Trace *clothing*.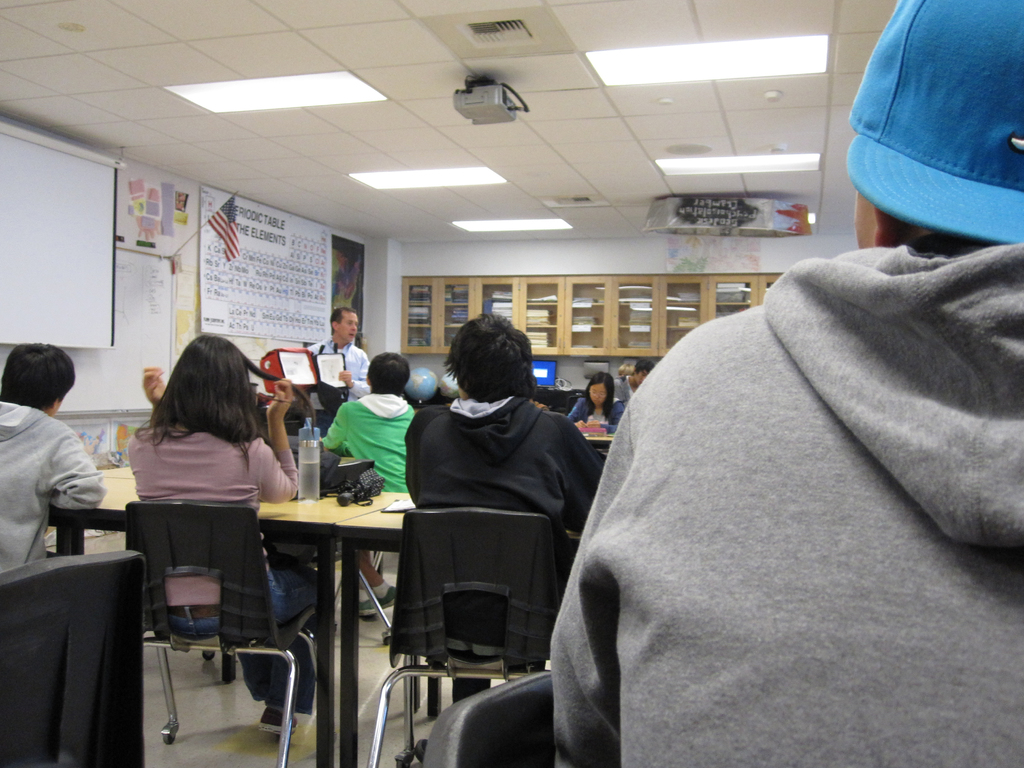
Traced to BBox(0, 397, 99, 574).
